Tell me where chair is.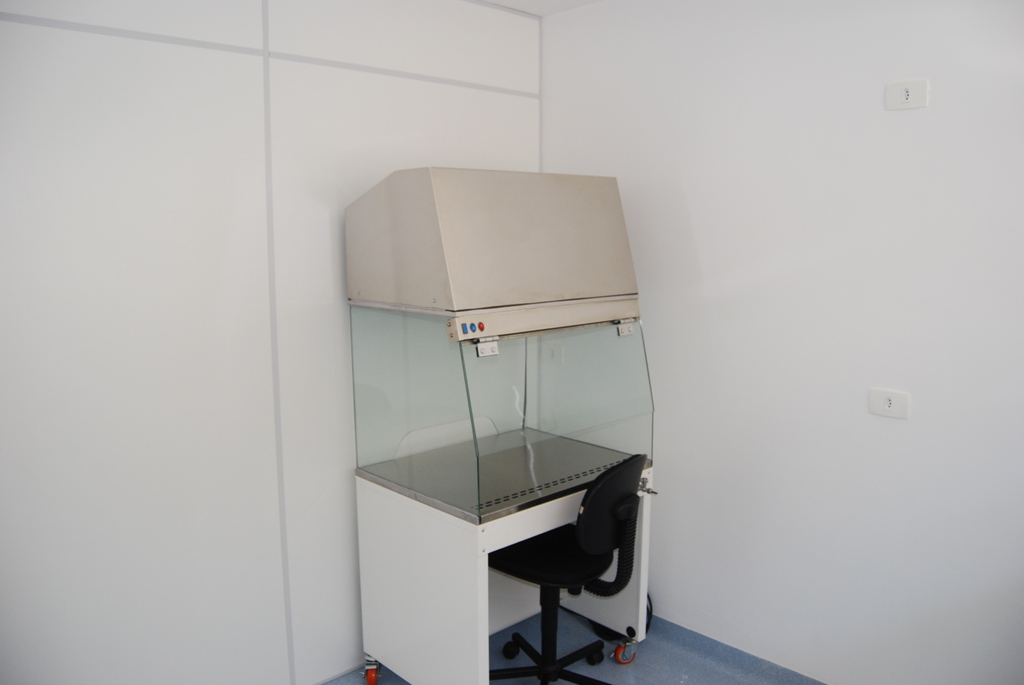
chair is at box=[488, 452, 646, 684].
